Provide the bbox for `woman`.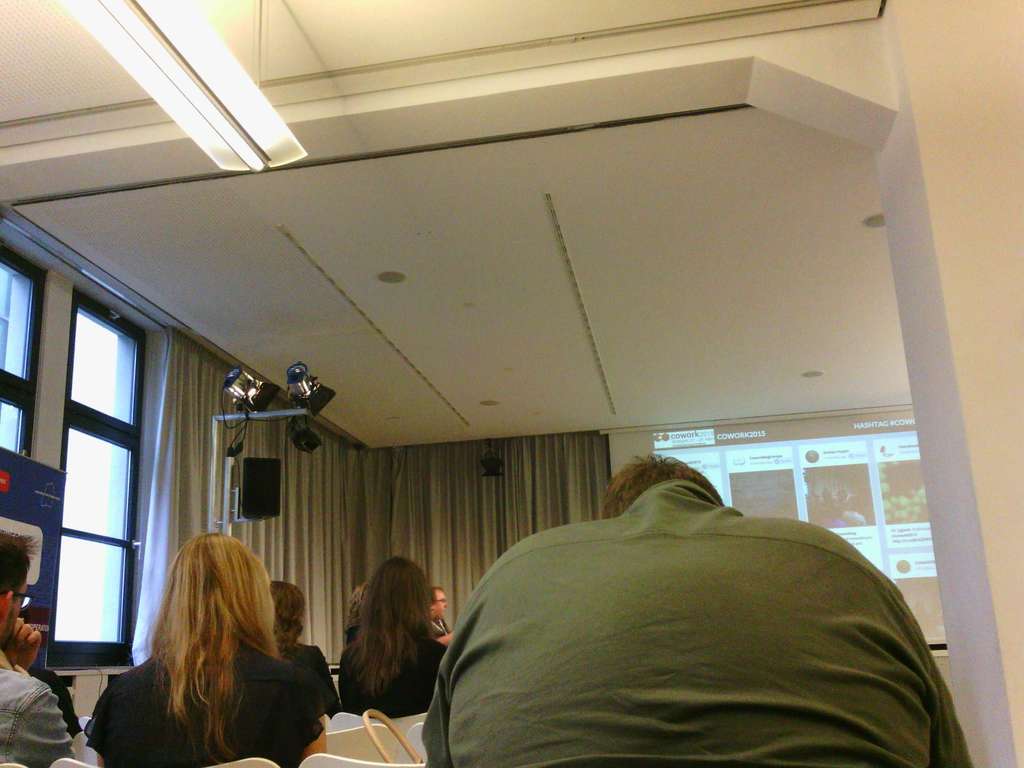
[left=266, top=576, right=337, bottom=694].
